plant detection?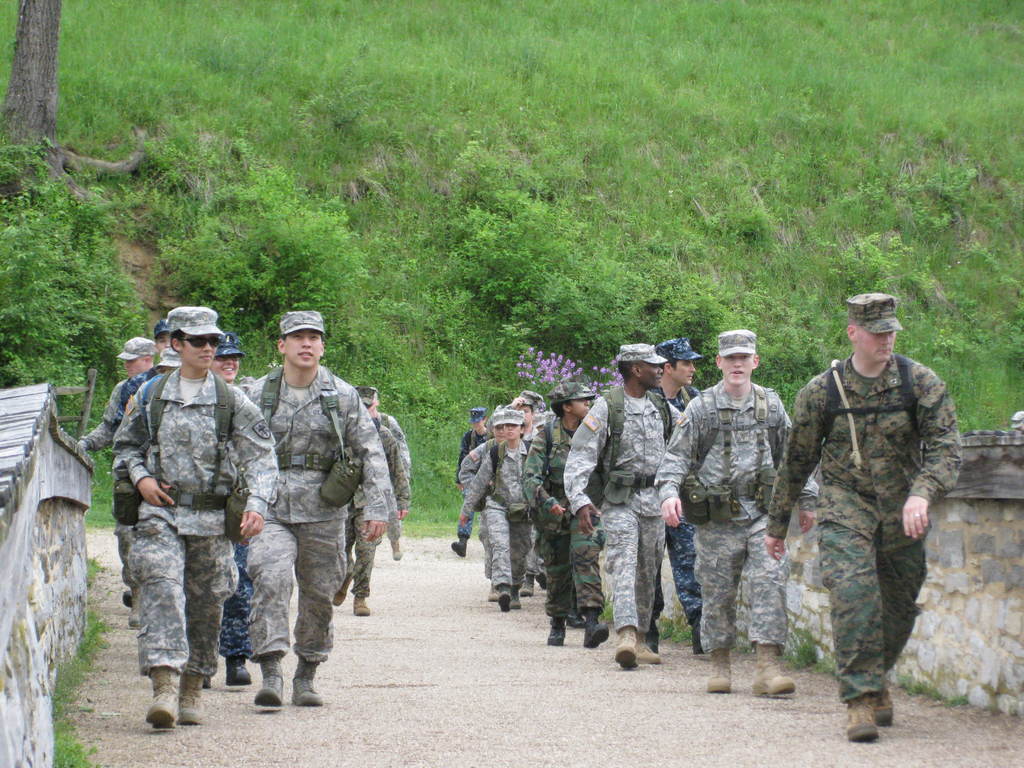
(0, 135, 156, 534)
